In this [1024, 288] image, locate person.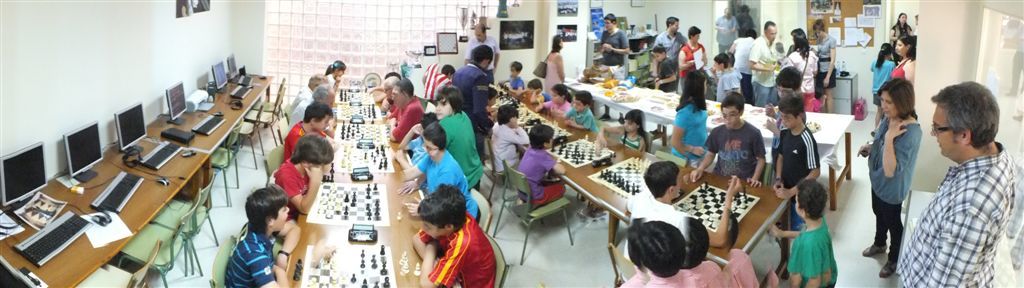
Bounding box: (x1=889, y1=5, x2=909, y2=37).
